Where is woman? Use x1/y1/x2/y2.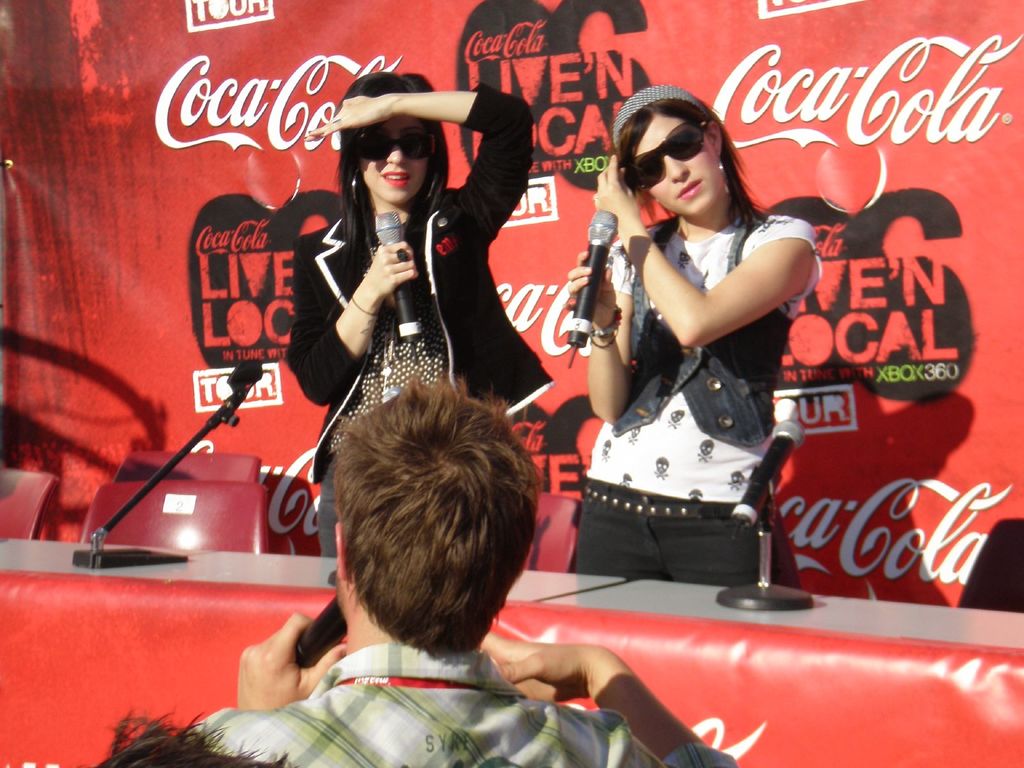
568/87/822/618.
